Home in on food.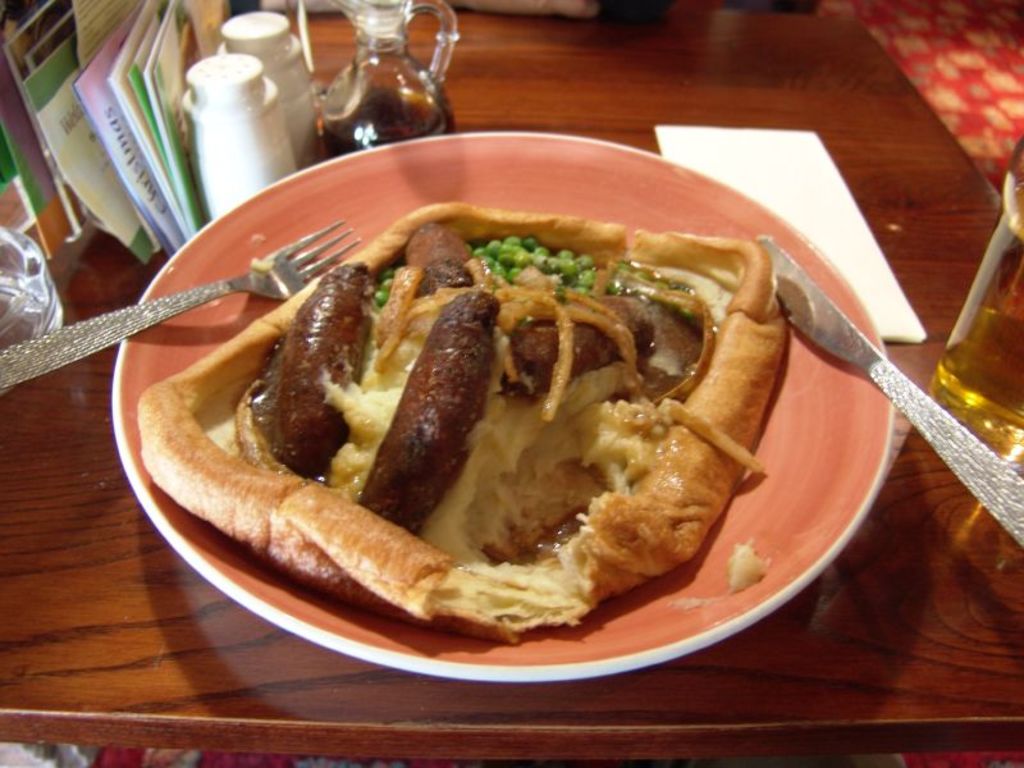
Homed in at l=136, t=197, r=795, b=648.
